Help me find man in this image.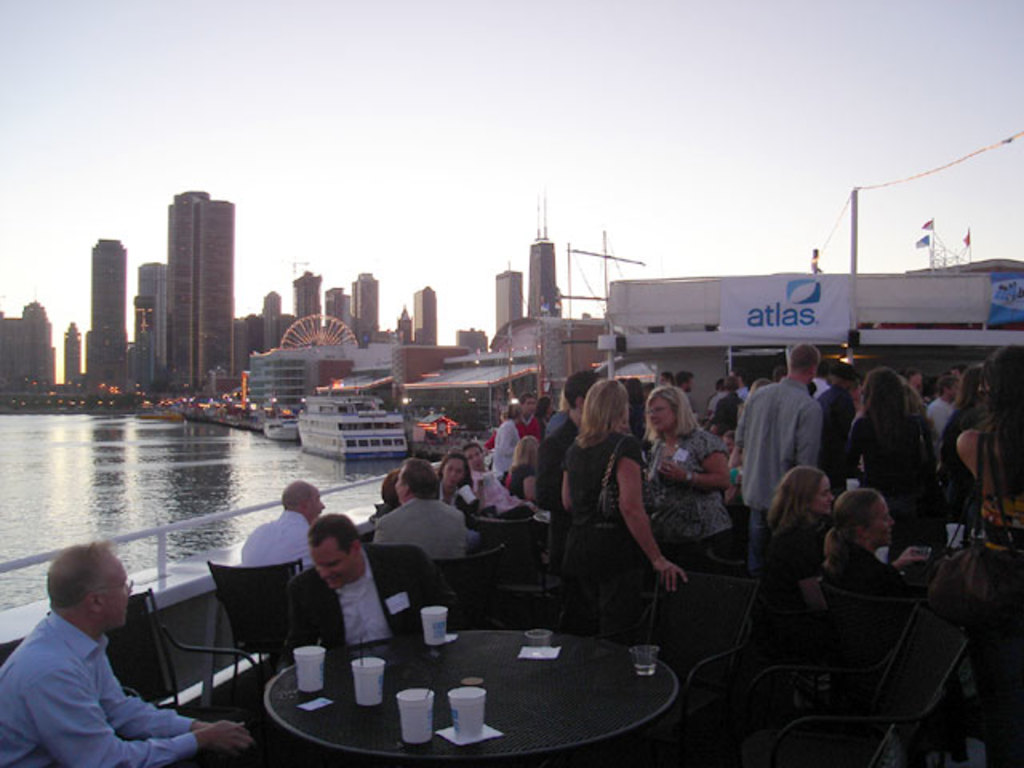
Found it: 731:342:816:594.
